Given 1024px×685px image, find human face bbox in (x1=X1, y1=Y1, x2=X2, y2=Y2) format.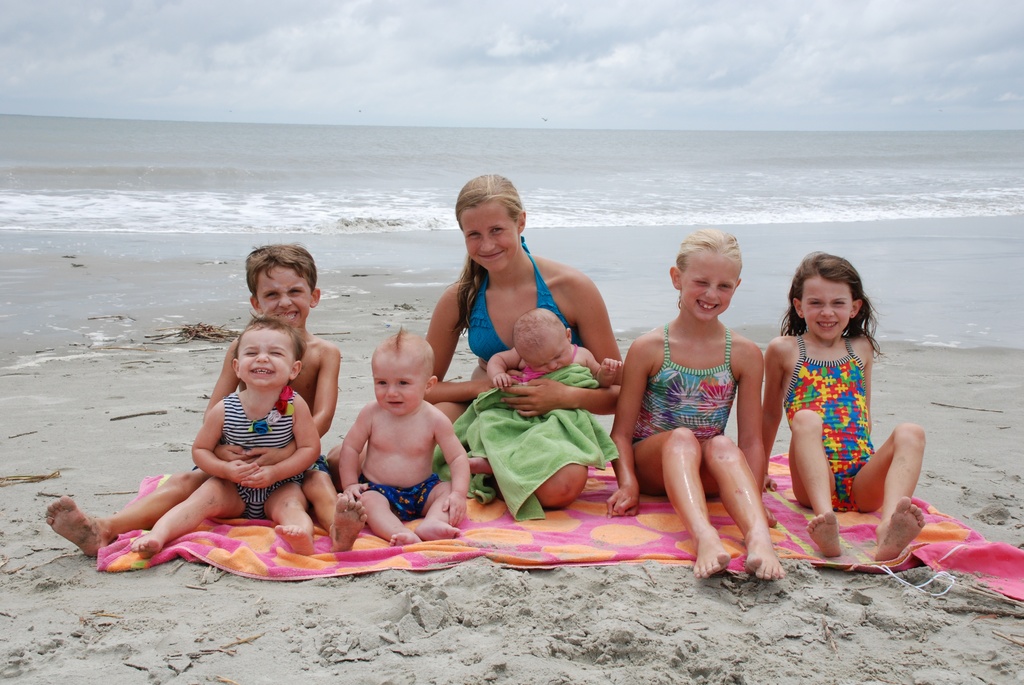
(x1=525, y1=336, x2=572, y2=374).
